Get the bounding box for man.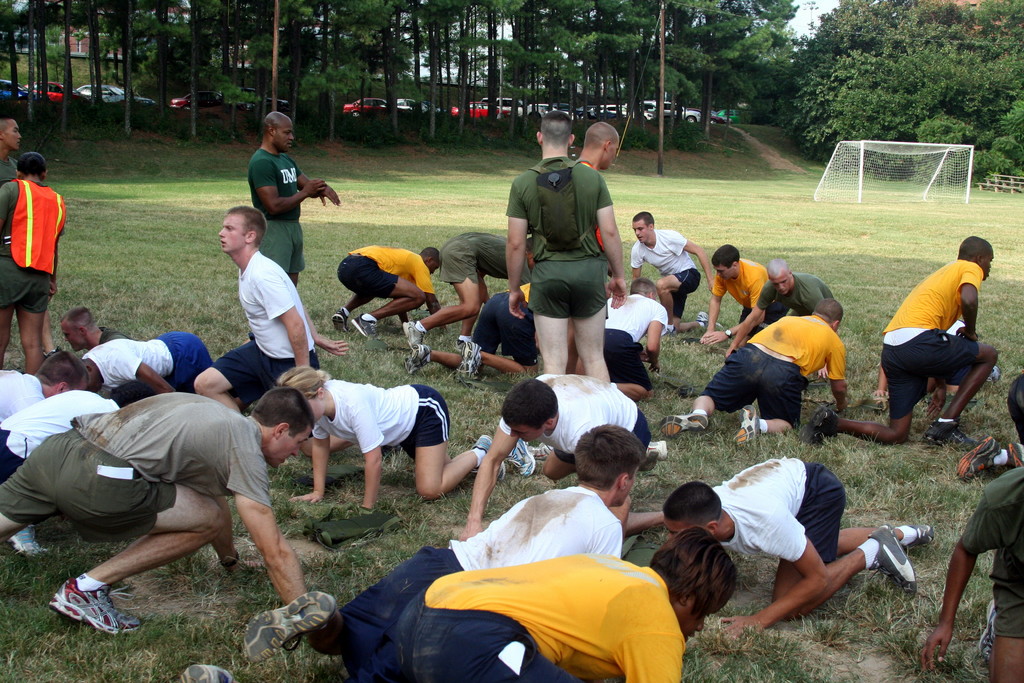
box(952, 363, 1023, 483).
